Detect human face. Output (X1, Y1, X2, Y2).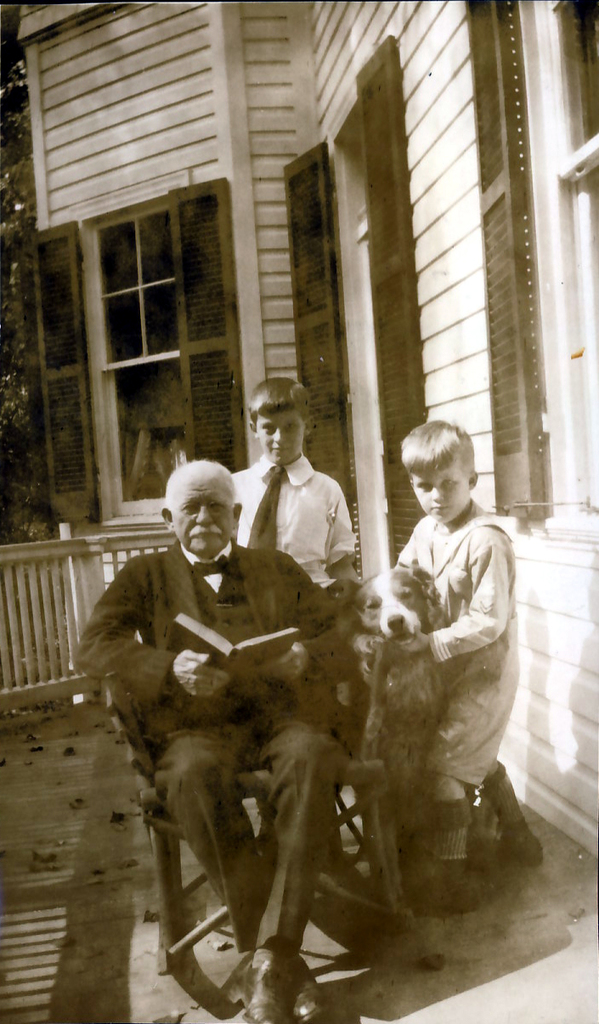
(172, 482, 237, 556).
